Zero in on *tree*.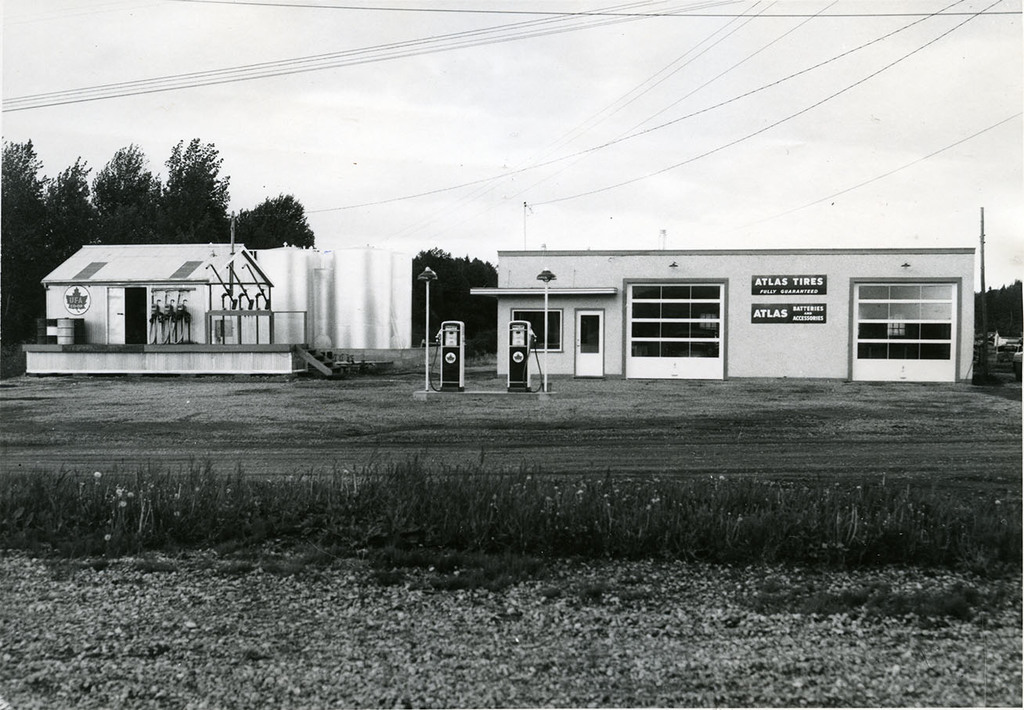
Zeroed in: bbox=[235, 180, 319, 258].
